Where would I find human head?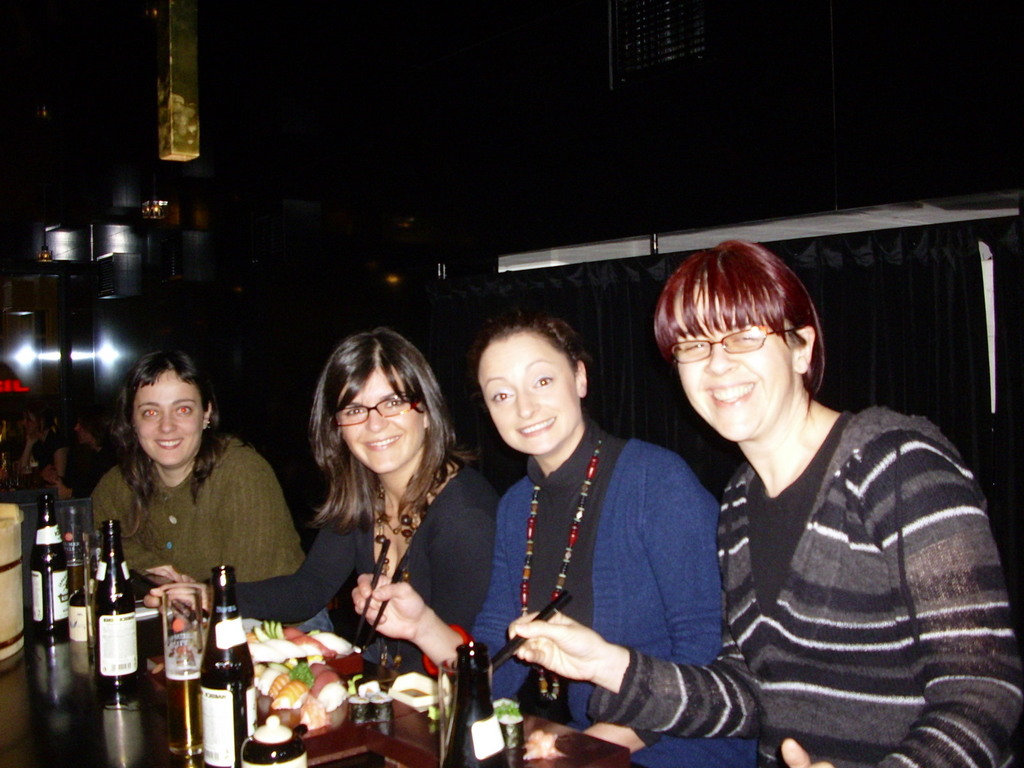
At <box>115,345,219,470</box>.
